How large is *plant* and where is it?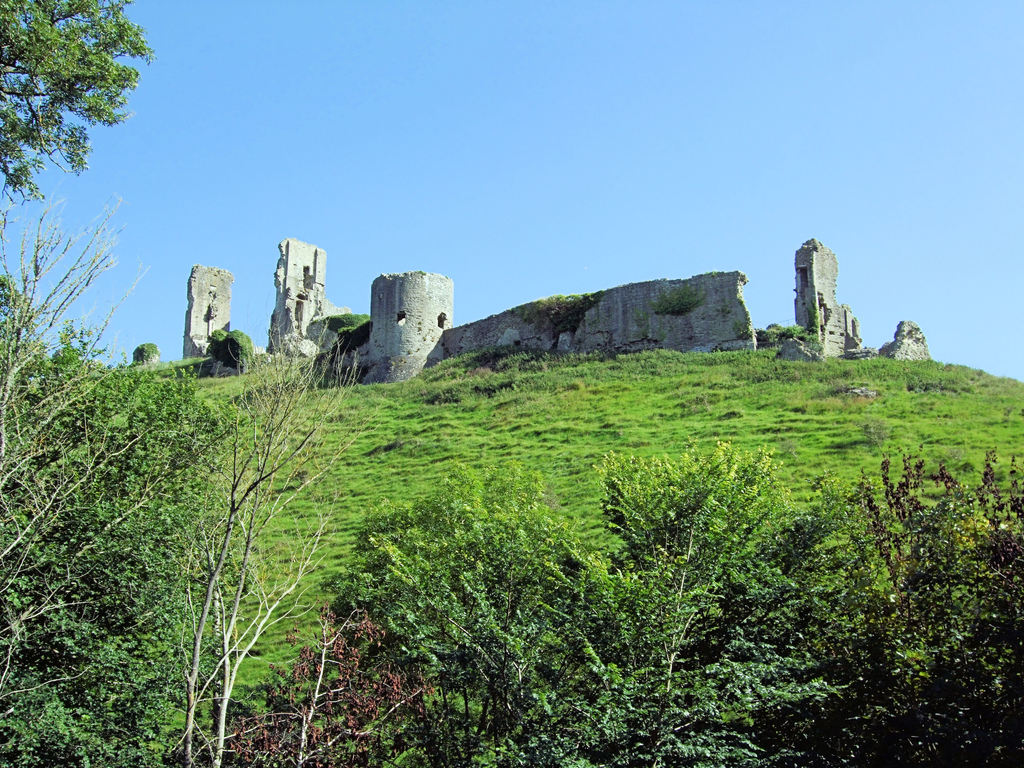
Bounding box: pyautogui.locateOnScreen(511, 290, 598, 333).
